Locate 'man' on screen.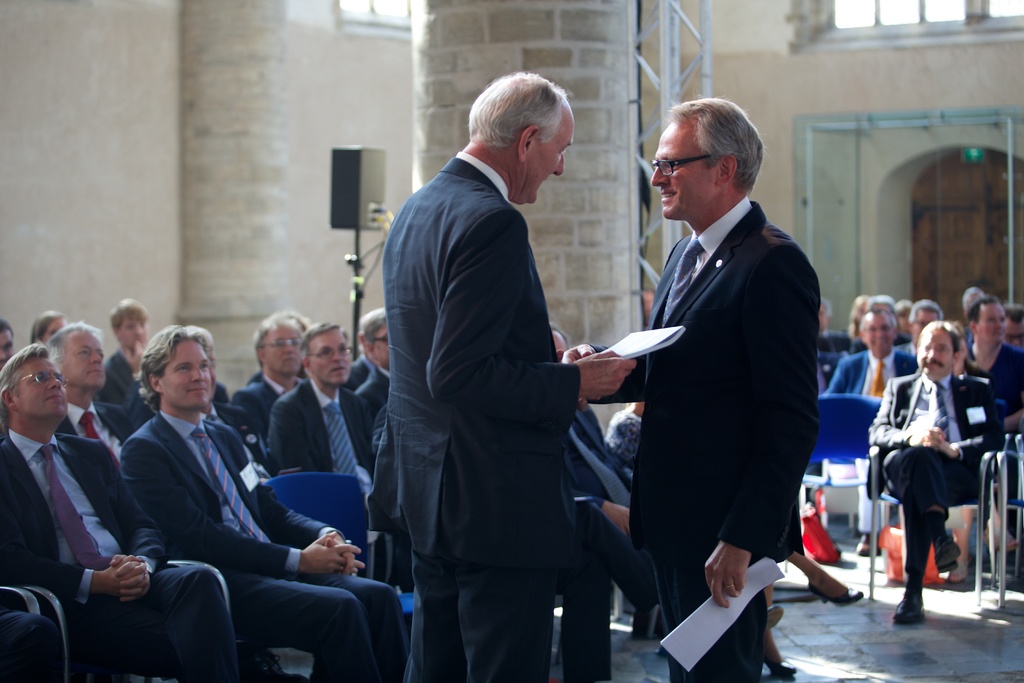
On screen at box(370, 73, 639, 682).
